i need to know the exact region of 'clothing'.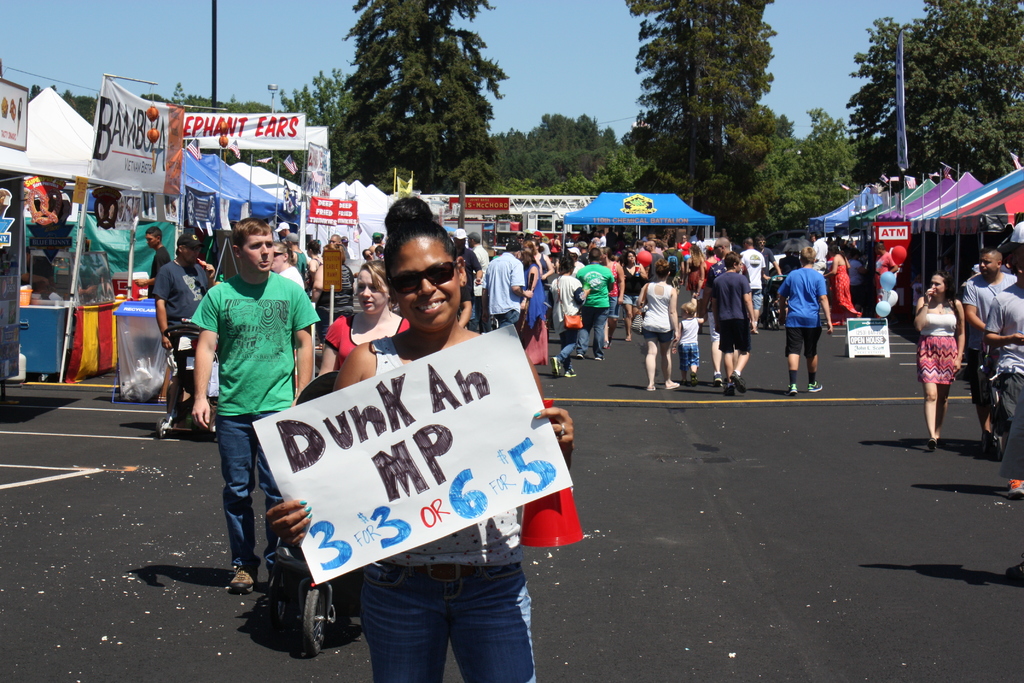
Region: x1=831, y1=256, x2=860, y2=325.
